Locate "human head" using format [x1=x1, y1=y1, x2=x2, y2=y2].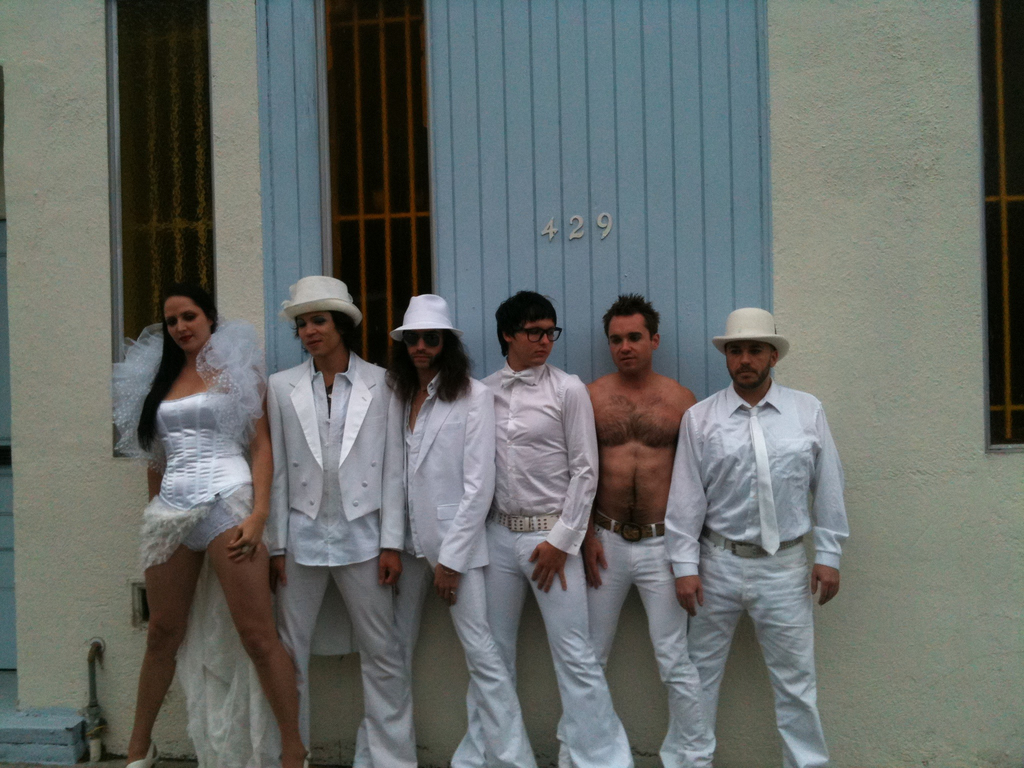
[x1=159, y1=286, x2=218, y2=356].
